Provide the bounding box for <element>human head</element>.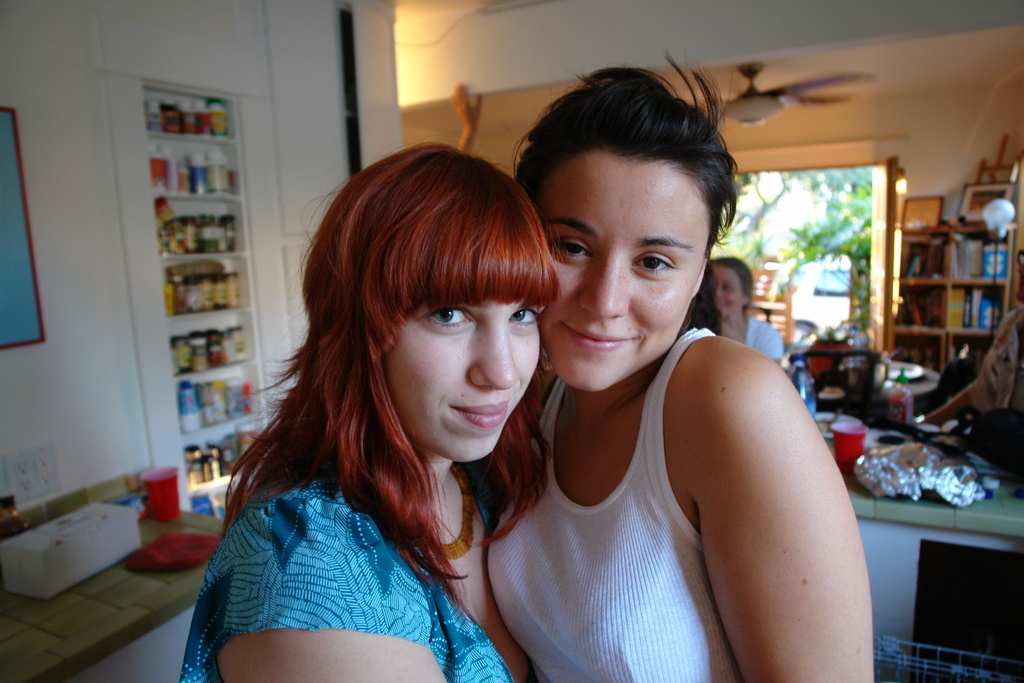
crop(702, 252, 756, 318).
